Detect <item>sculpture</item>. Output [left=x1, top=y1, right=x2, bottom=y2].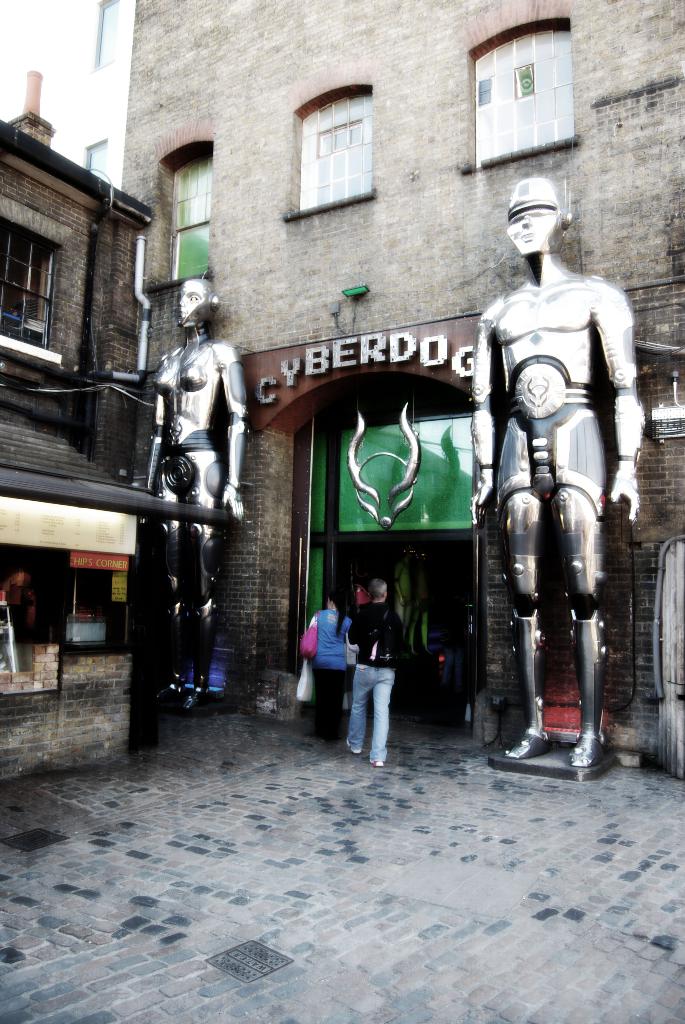
[left=106, top=276, right=233, bottom=710].
